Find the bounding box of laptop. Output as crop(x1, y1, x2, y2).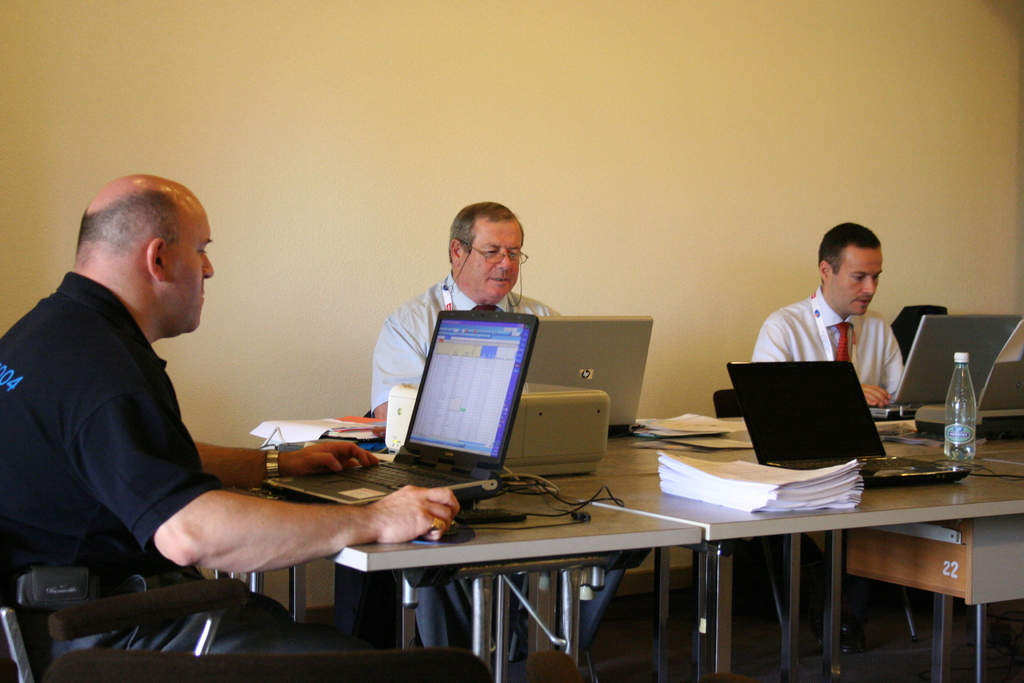
crop(268, 304, 541, 505).
